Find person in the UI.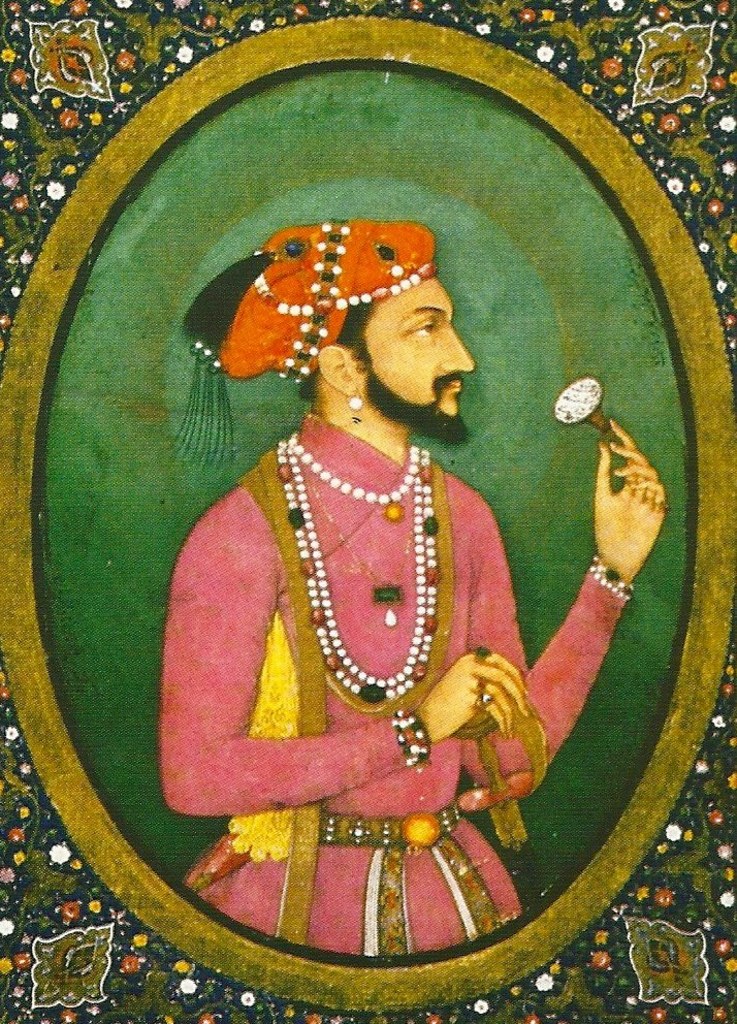
UI element at Rect(143, 213, 688, 973).
